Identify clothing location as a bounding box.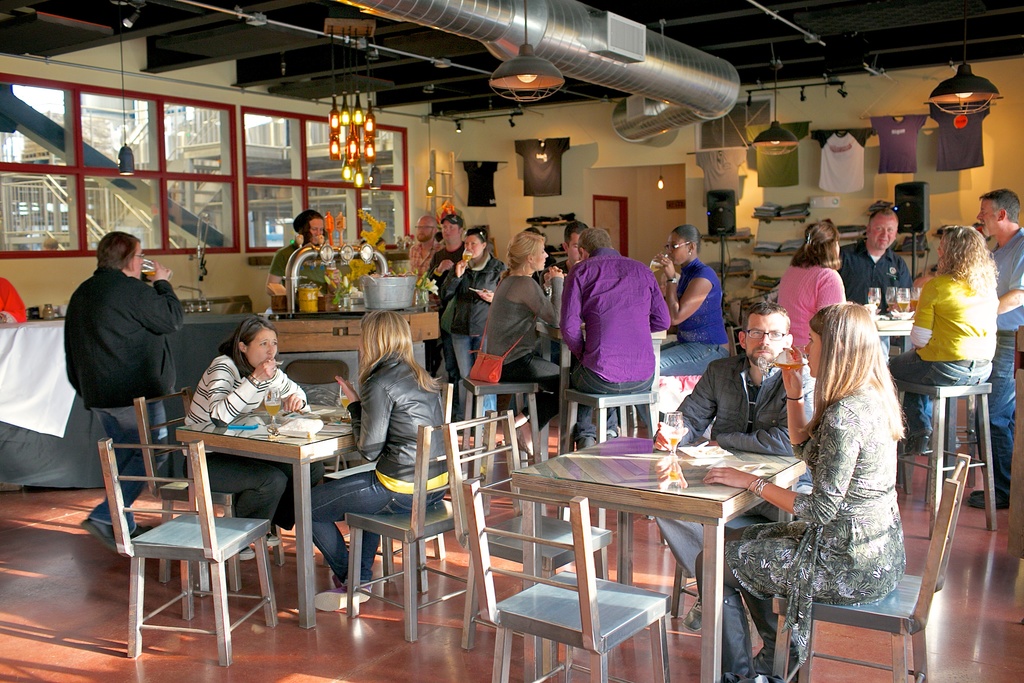
[x1=653, y1=263, x2=737, y2=383].
